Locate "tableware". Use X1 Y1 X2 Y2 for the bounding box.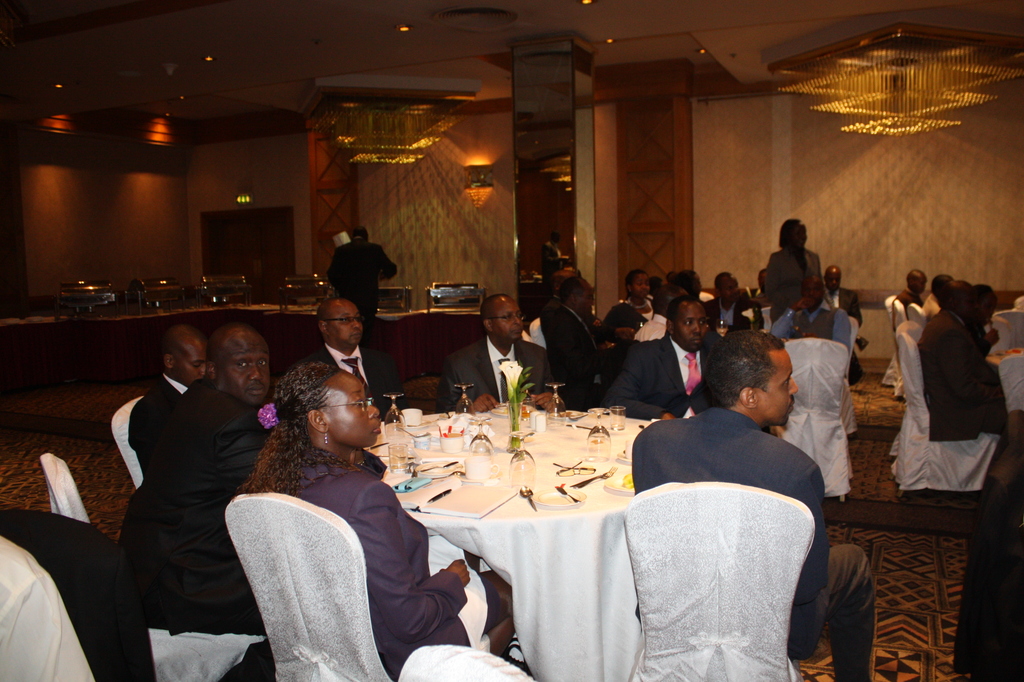
608 404 626 433.
